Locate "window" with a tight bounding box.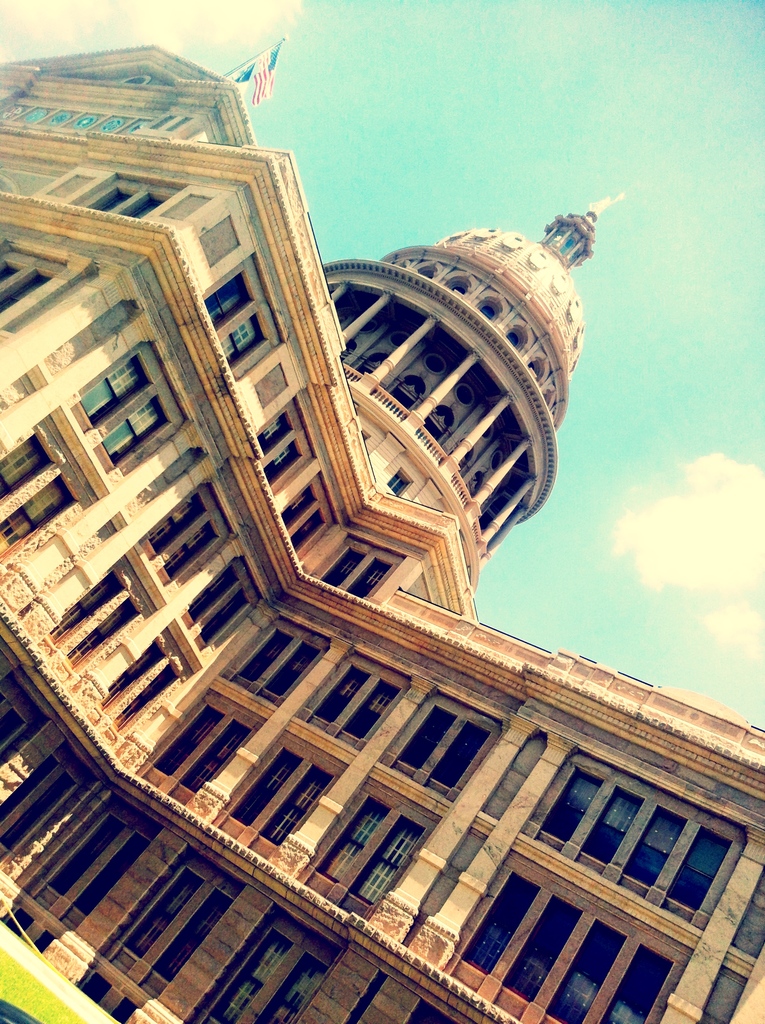
BBox(277, 486, 324, 559).
